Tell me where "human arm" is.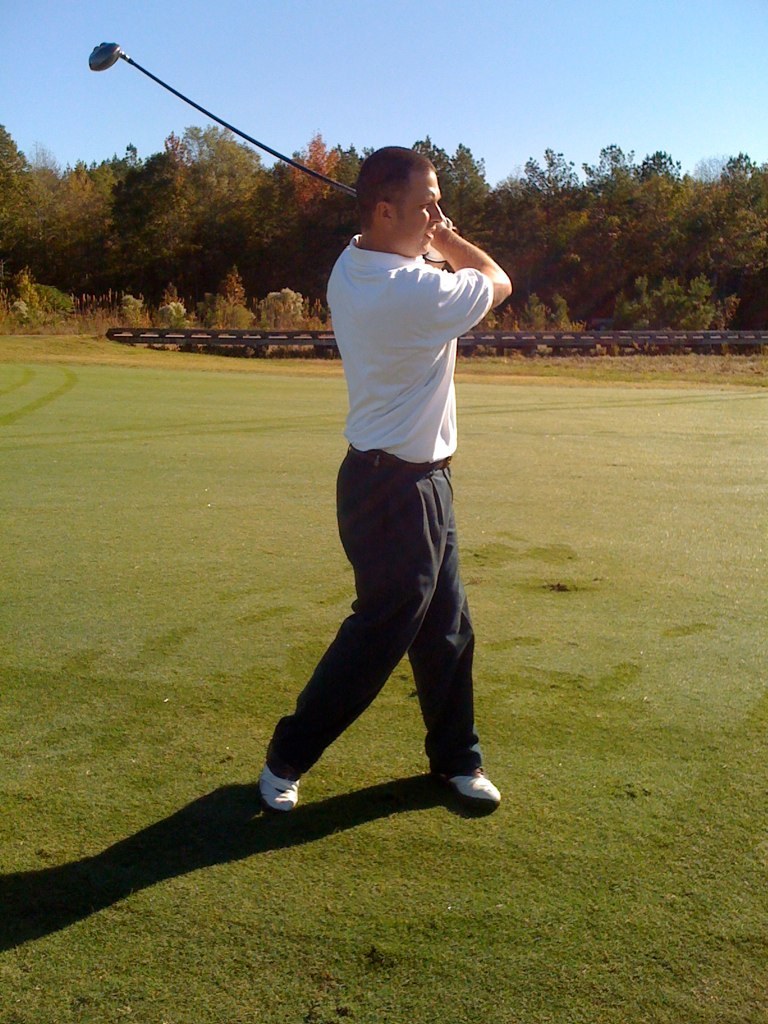
"human arm" is at x1=436, y1=204, x2=508, y2=344.
